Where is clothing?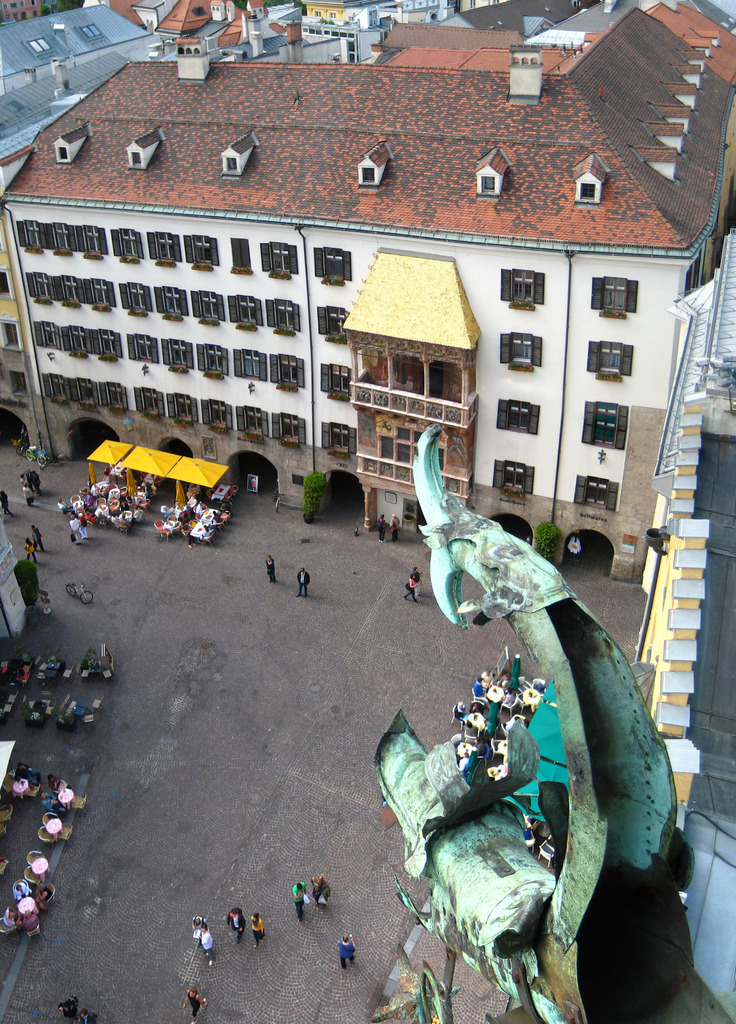
56,996,81,1023.
